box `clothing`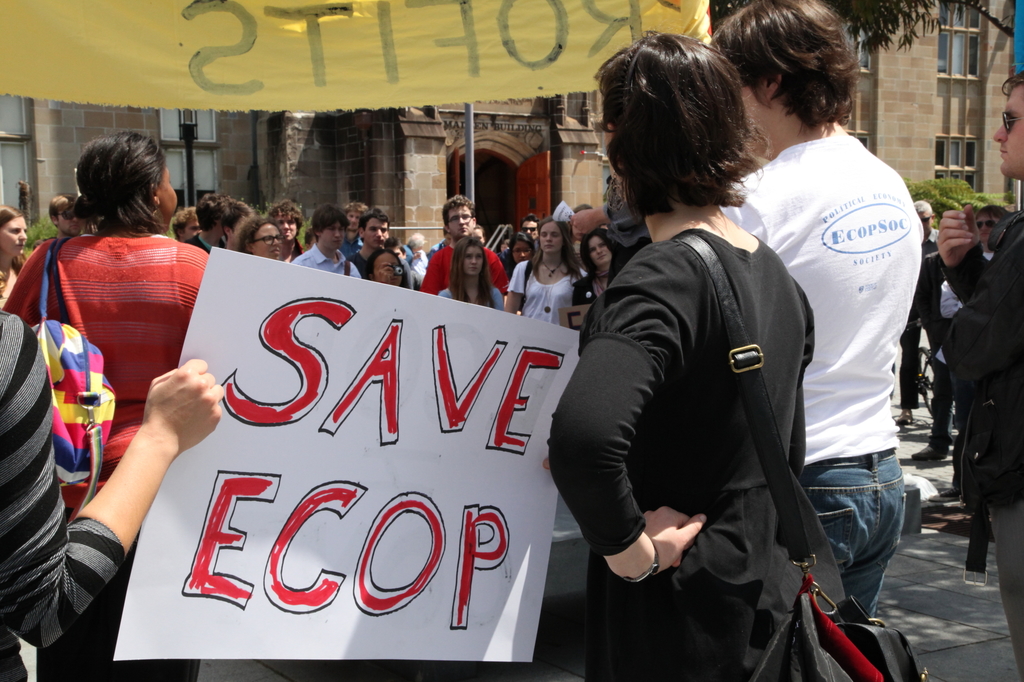
box(717, 129, 920, 623)
